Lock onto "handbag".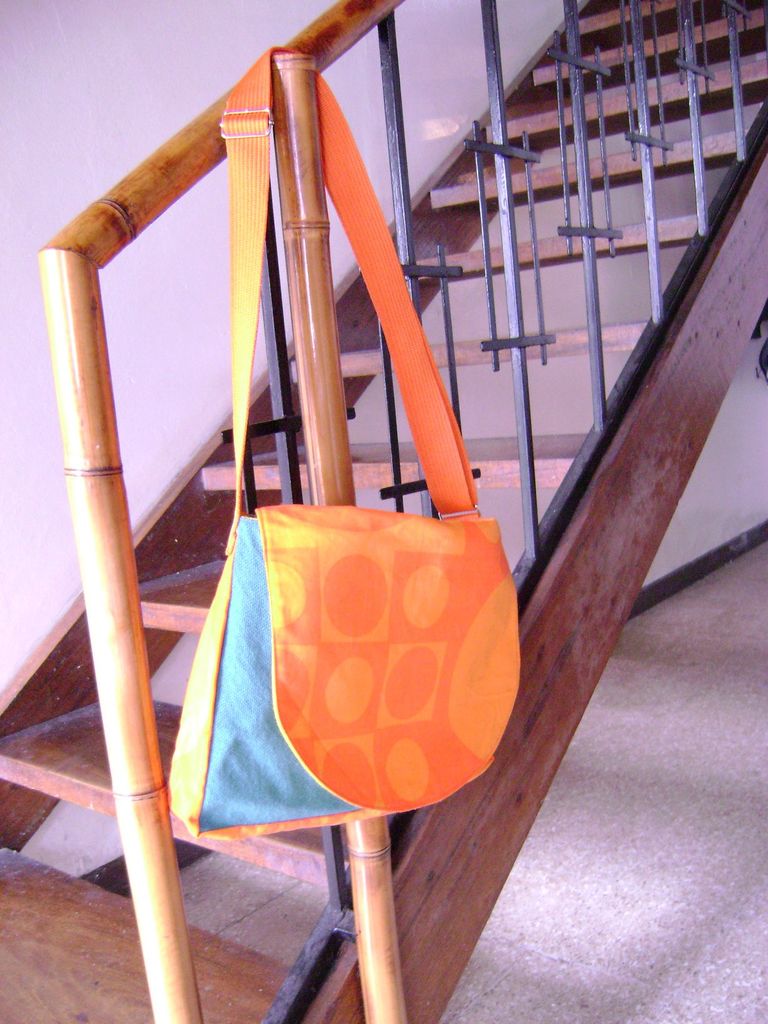
Locked: bbox(170, 43, 525, 841).
